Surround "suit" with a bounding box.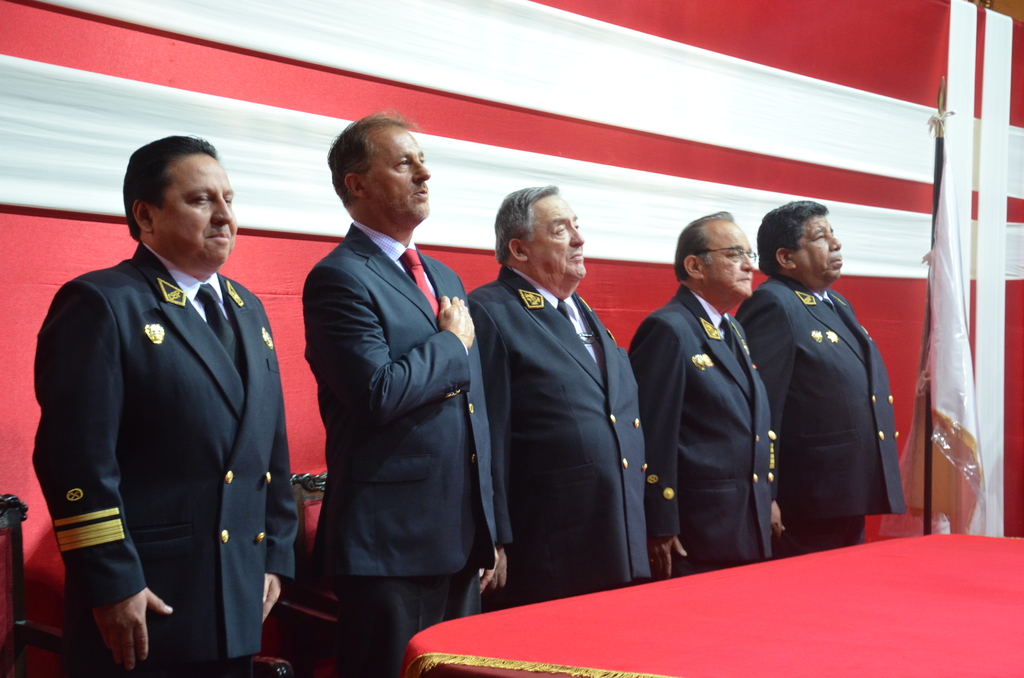
463 267 658 604.
